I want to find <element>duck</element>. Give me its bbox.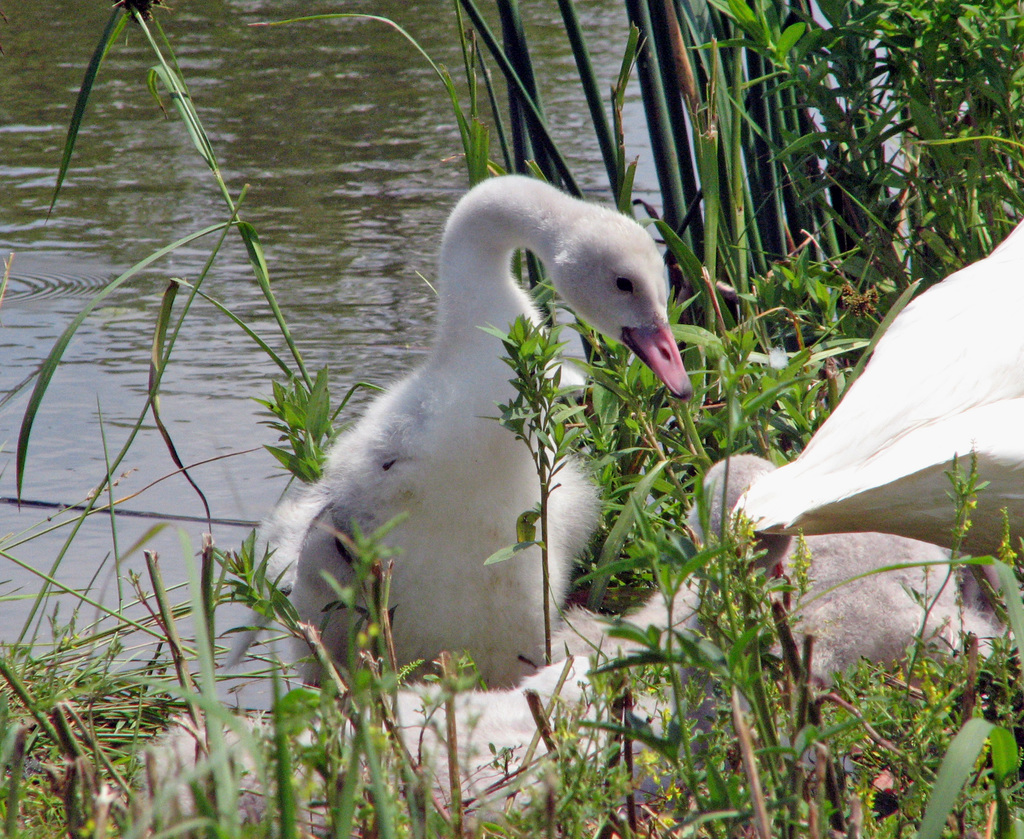
{"x1": 741, "y1": 223, "x2": 1023, "y2": 558}.
